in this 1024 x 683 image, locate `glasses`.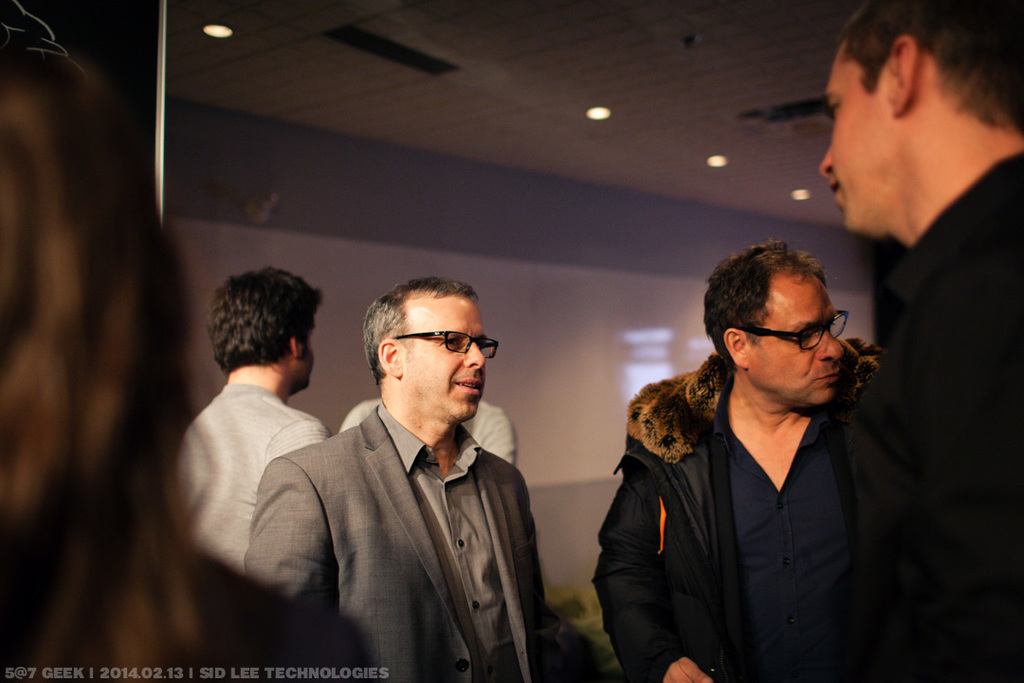
Bounding box: x1=737, y1=324, x2=871, y2=365.
